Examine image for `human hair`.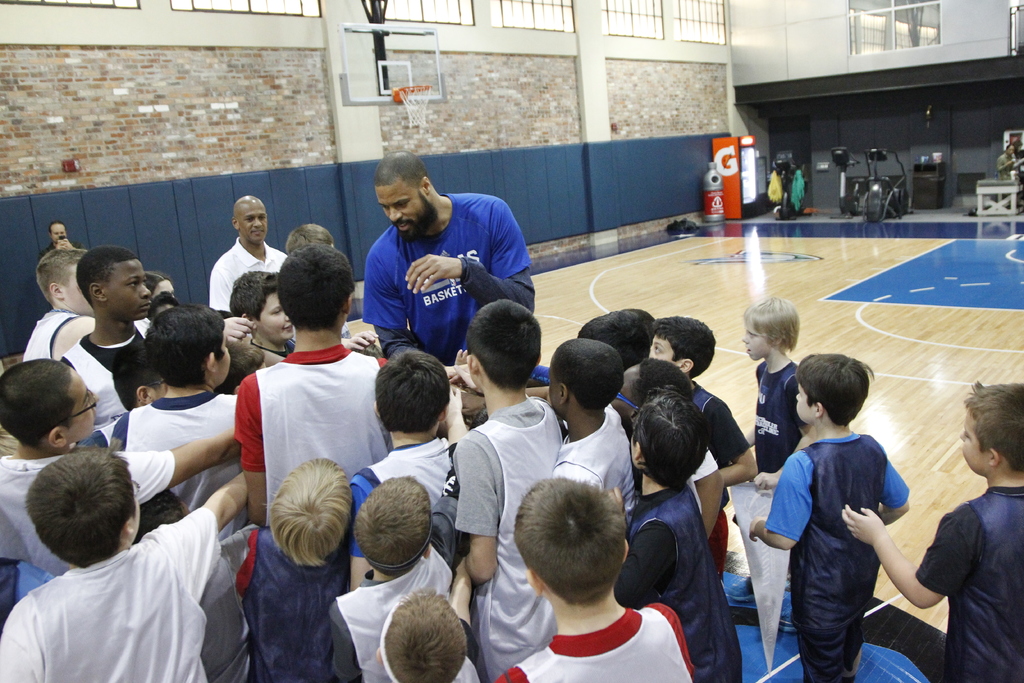
Examination result: (960,377,1023,471).
